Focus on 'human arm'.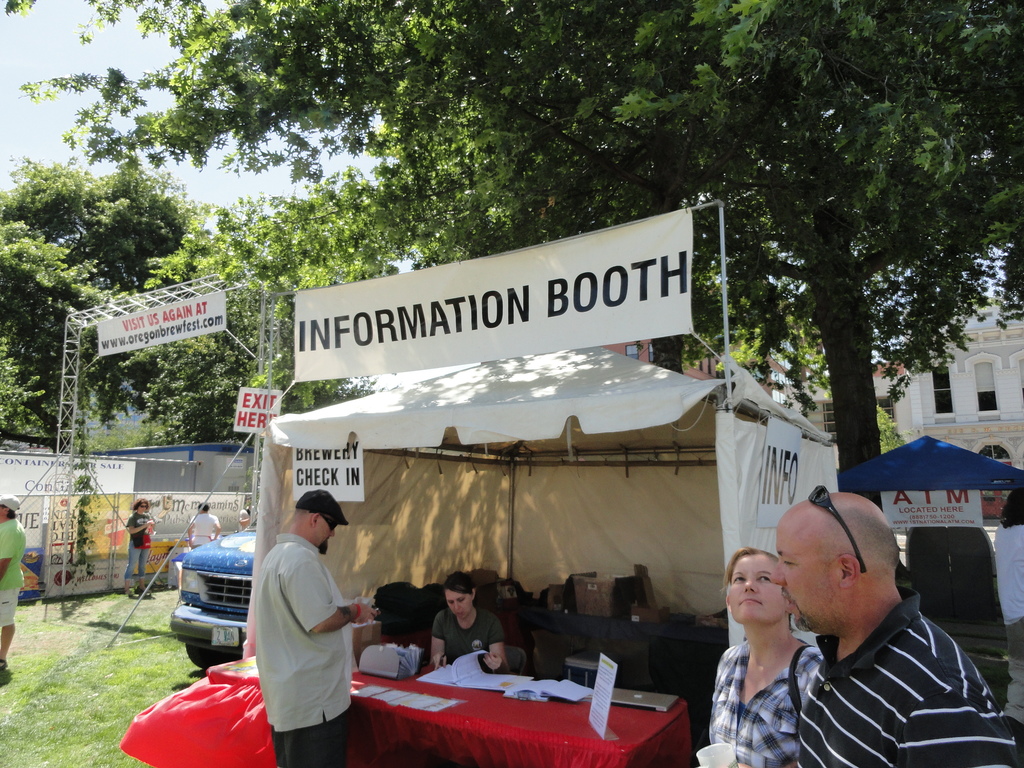
Focused at (484,619,511,673).
